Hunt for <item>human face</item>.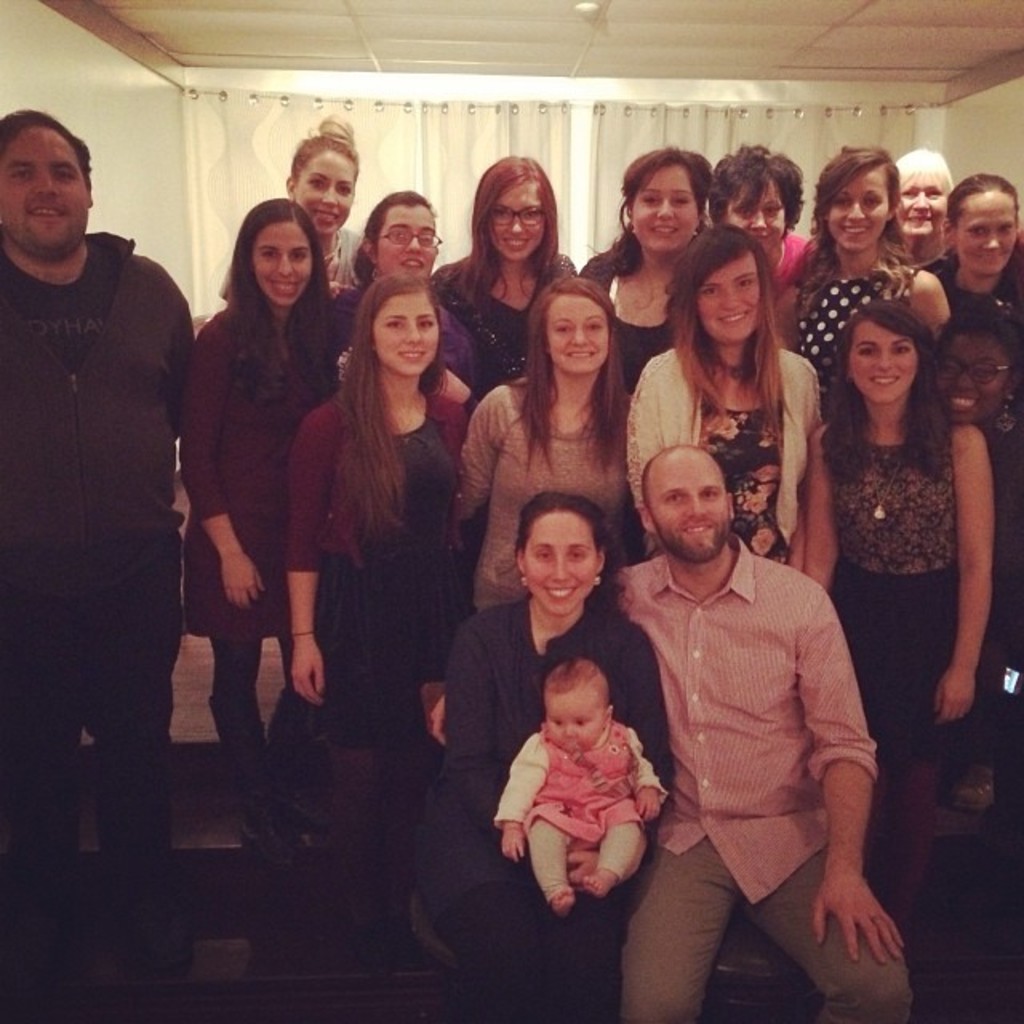
Hunted down at 853/312/918/406.
